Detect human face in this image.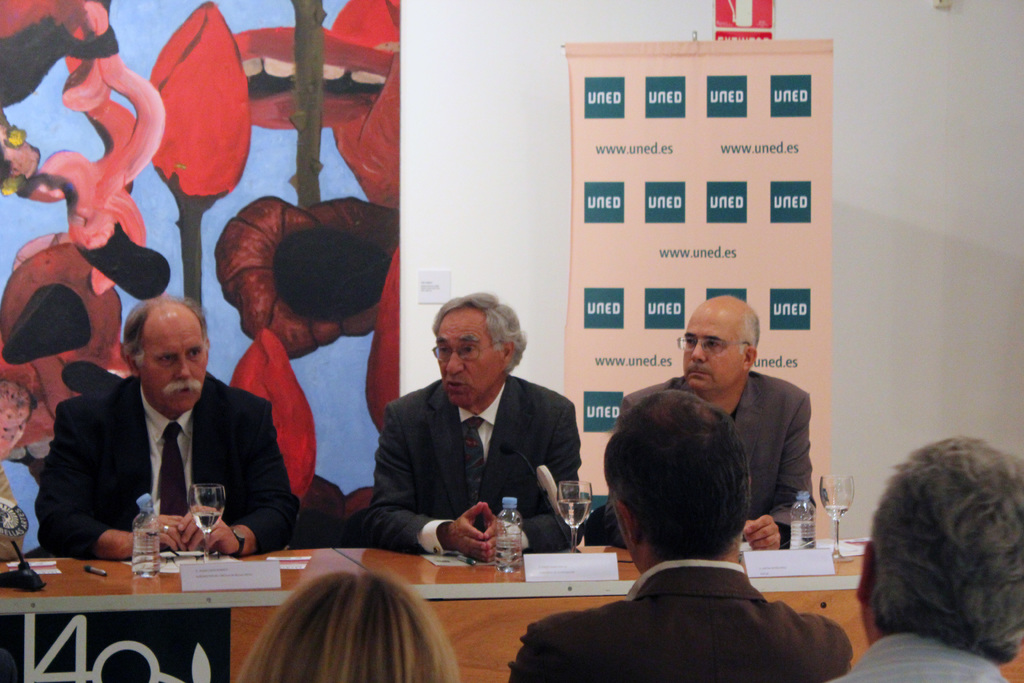
Detection: locate(683, 305, 746, 391).
